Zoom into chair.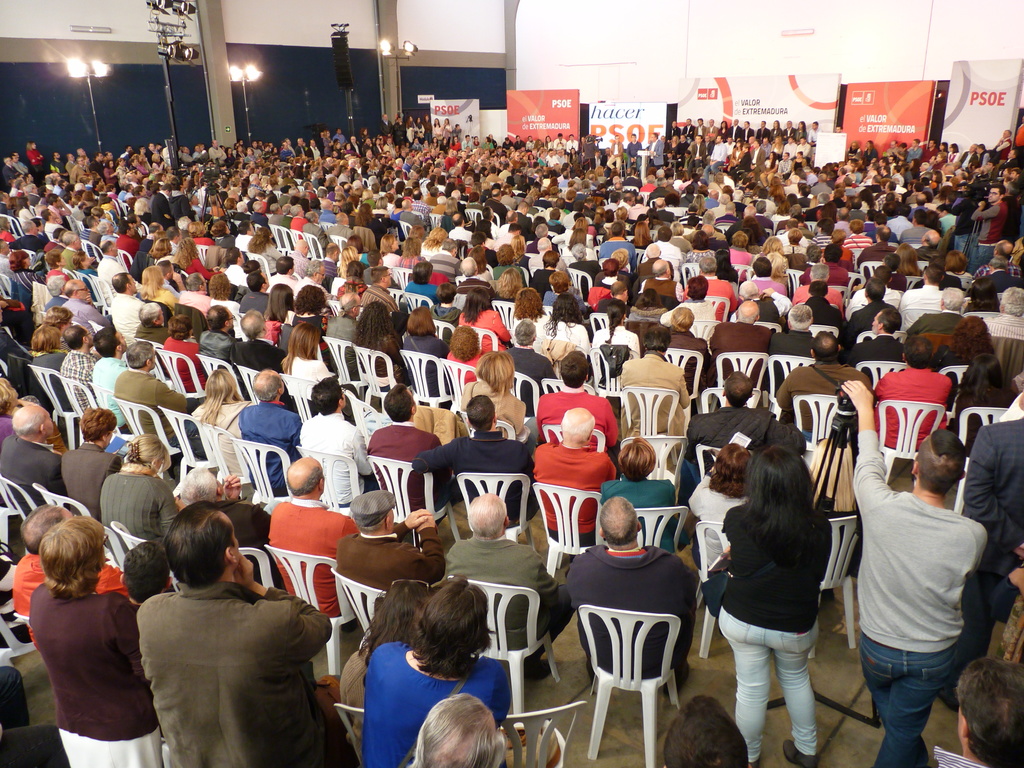
Zoom target: [87, 273, 113, 317].
